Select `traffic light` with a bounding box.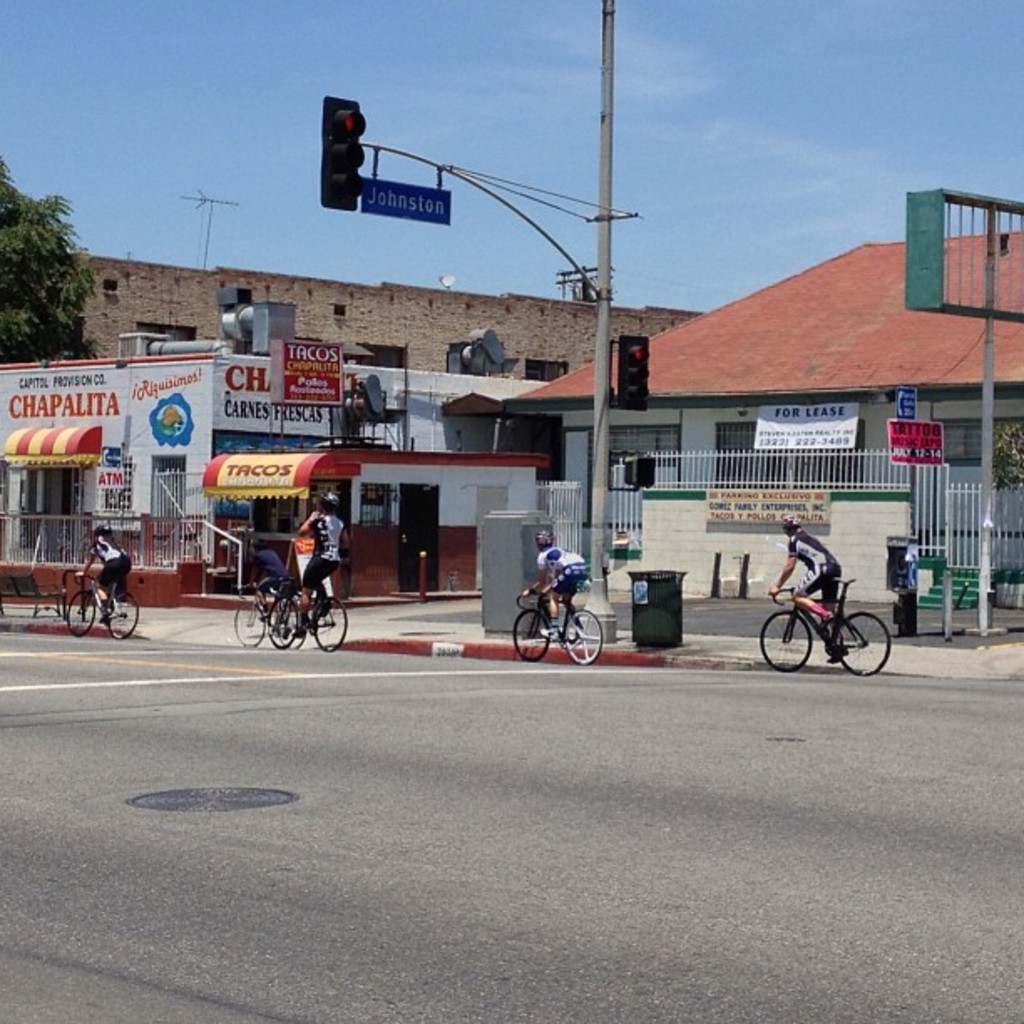
316 95 366 212.
